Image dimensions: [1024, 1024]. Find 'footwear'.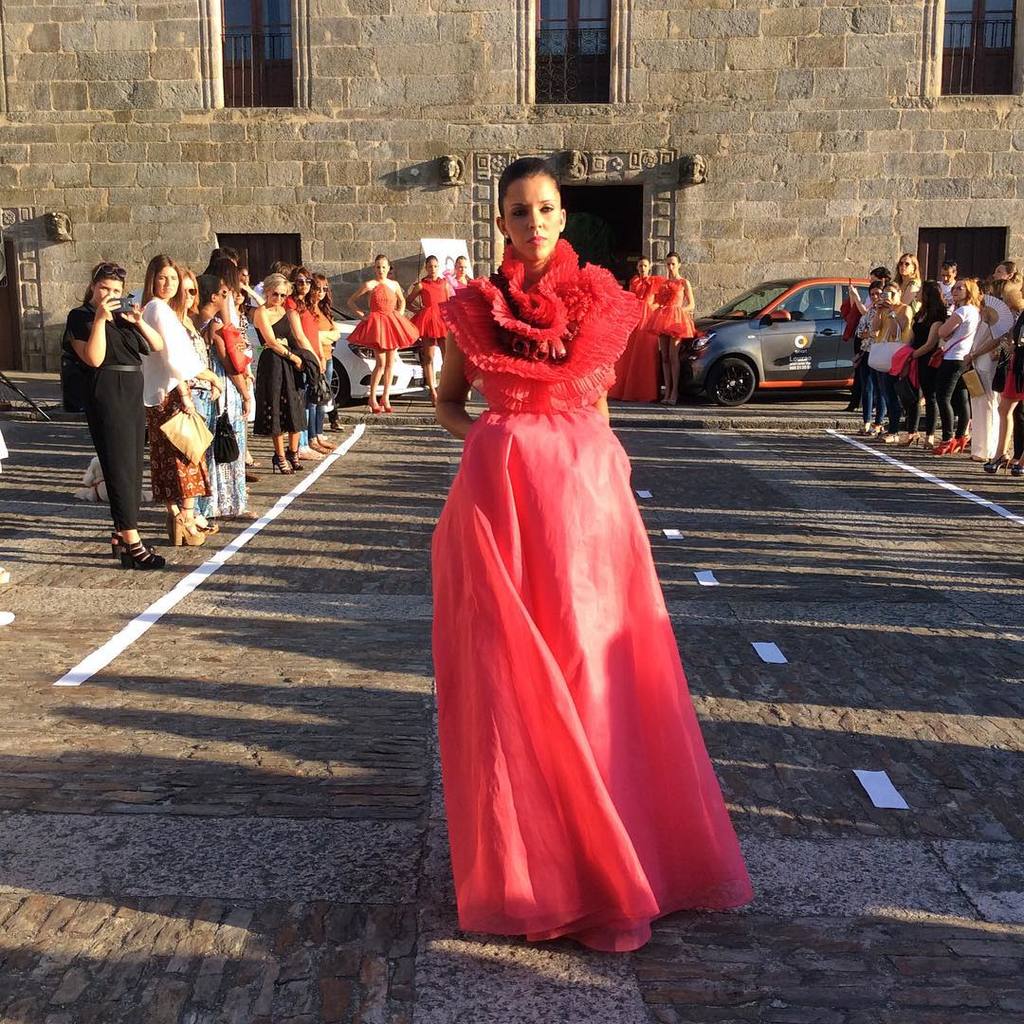
box(173, 522, 203, 551).
